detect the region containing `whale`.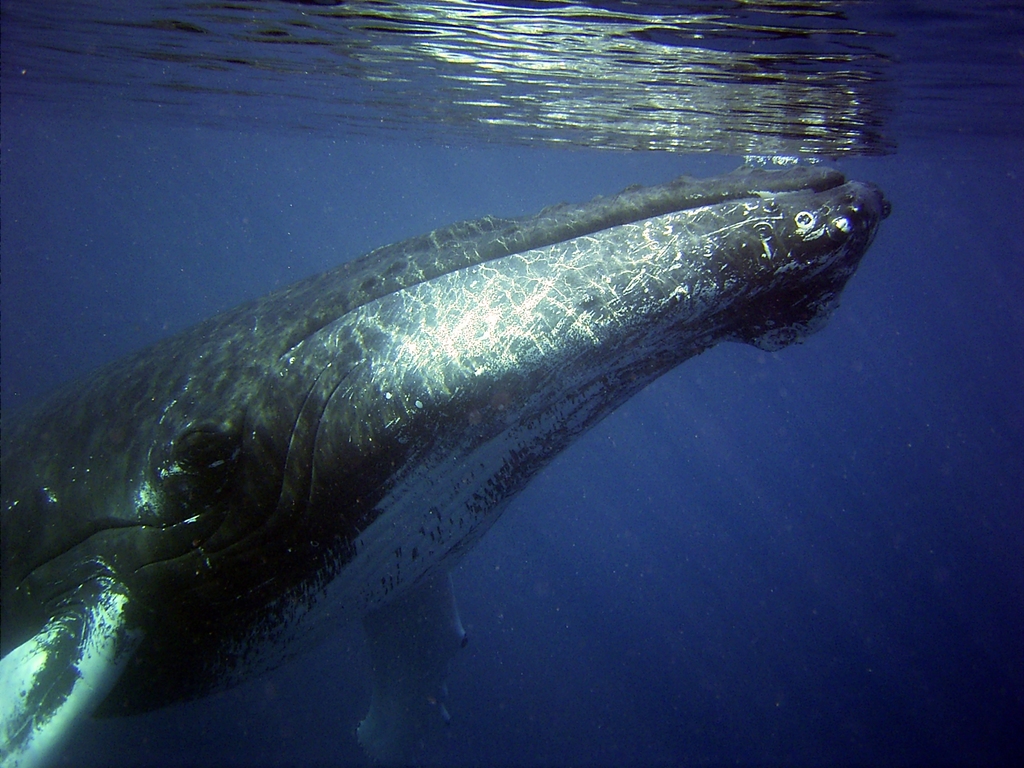
(left=0, top=166, right=893, bottom=767).
